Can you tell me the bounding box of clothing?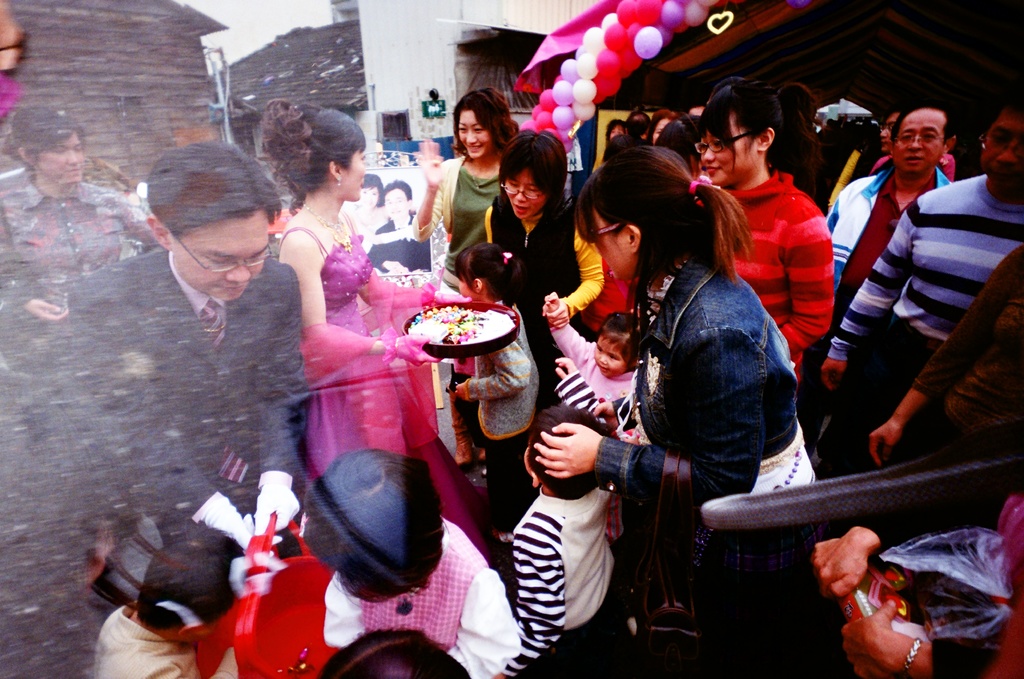
(x1=84, y1=596, x2=205, y2=678).
